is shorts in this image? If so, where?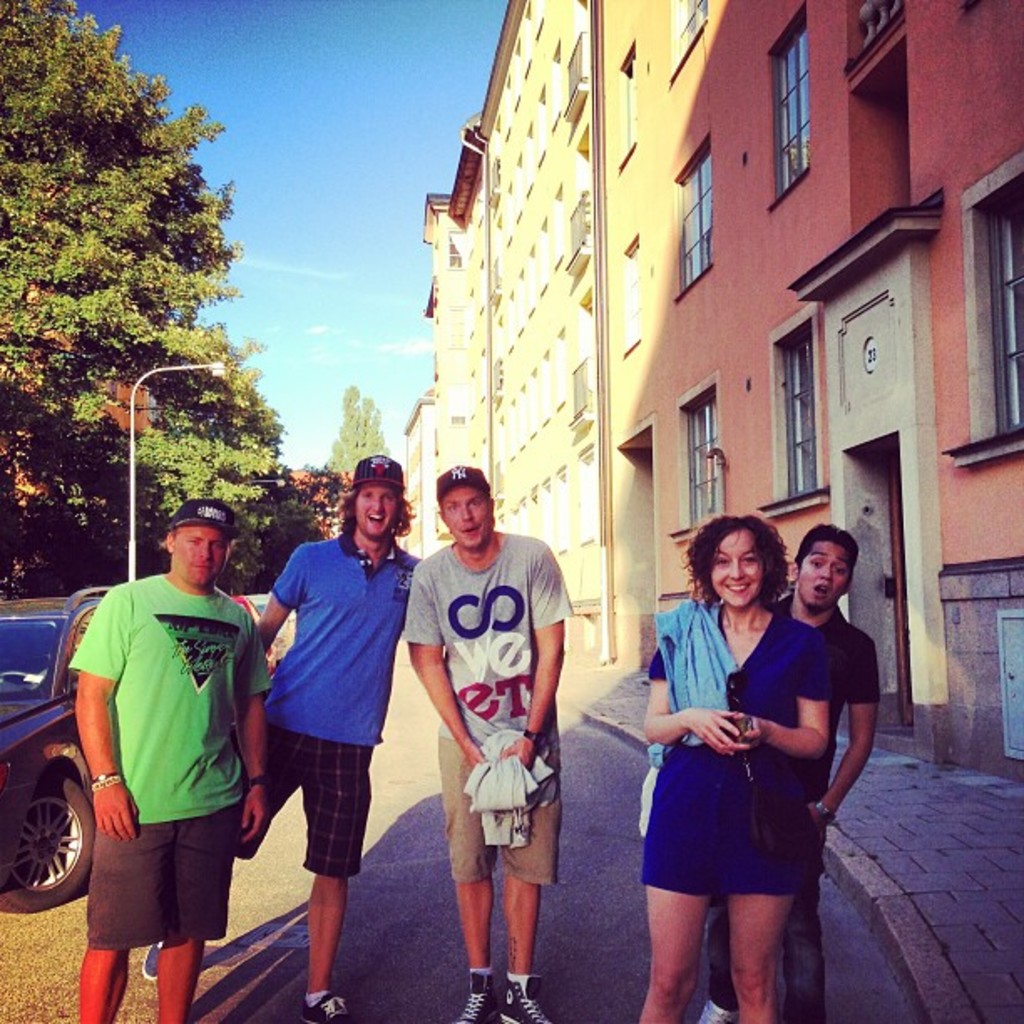
Yes, at 433, 730, 559, 883.
